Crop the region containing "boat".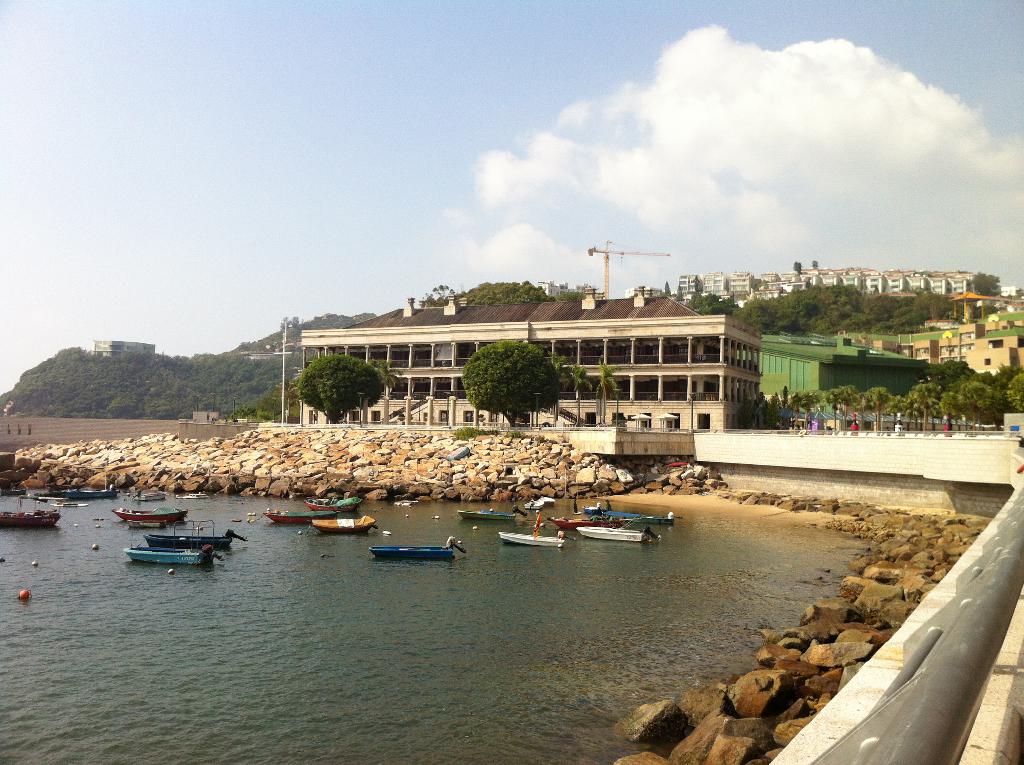
Crop region: BBox(0, 496, 67, 531).
